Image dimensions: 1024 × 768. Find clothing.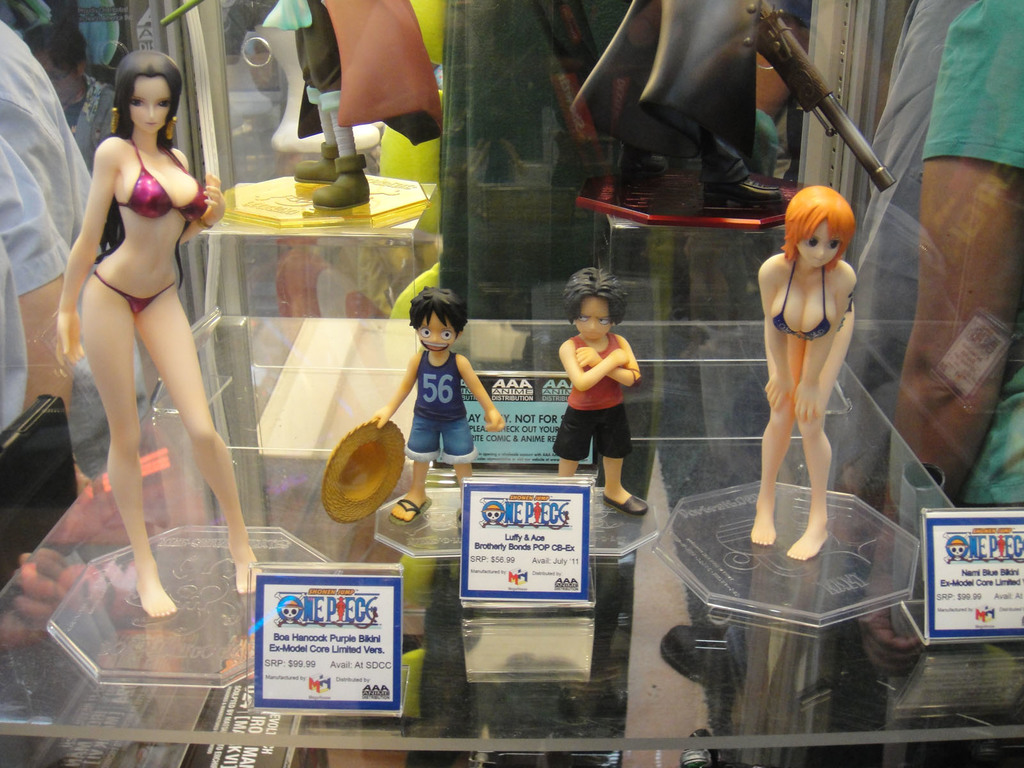
detection(566, 0, 772, 198).
